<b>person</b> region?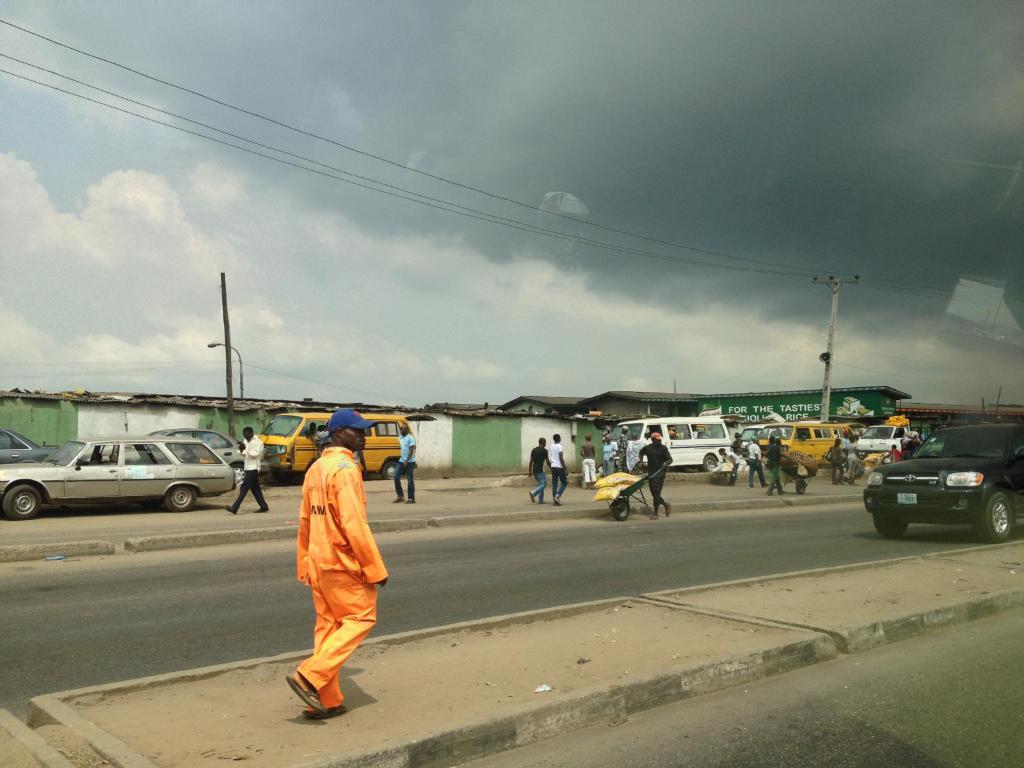
<region>747, 442, 768, 486</region>
